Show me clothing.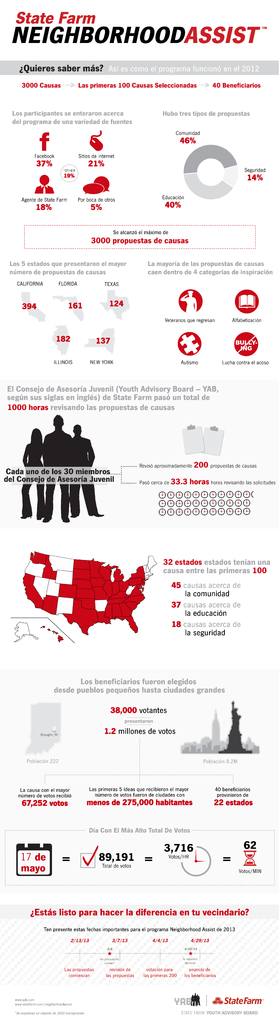
clothing is here: select_region(71, 435, 96, 515).
